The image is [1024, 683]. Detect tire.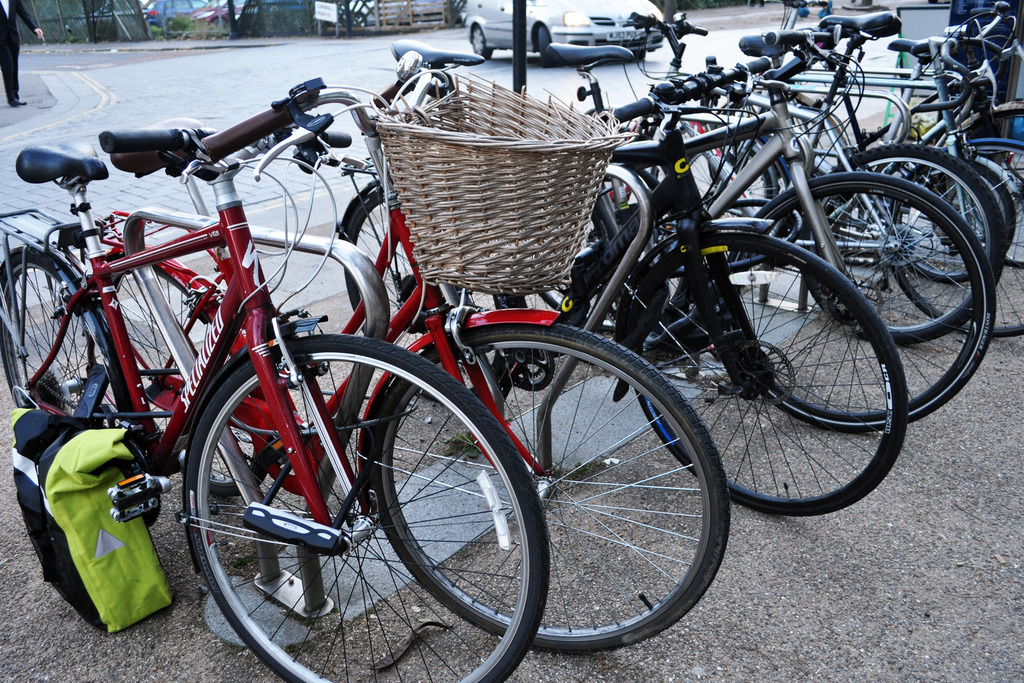
Detection: select_region(0, 260, 159, 528).
